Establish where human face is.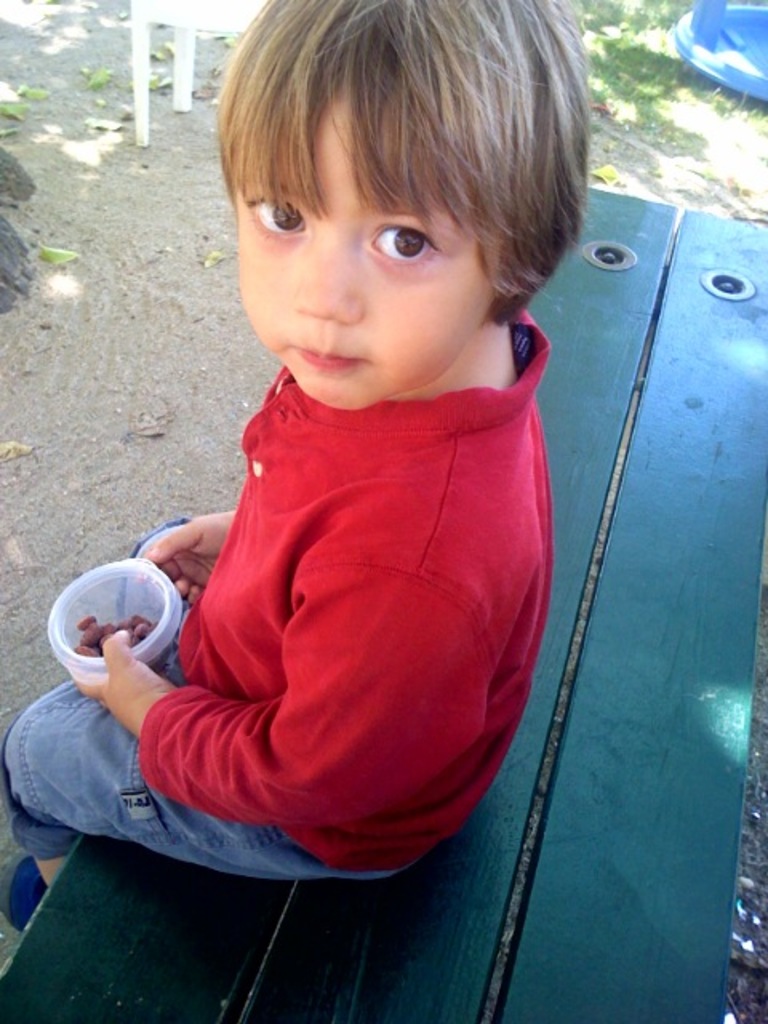
Established at x1=245, y1=109, x2=528, y2=382.
